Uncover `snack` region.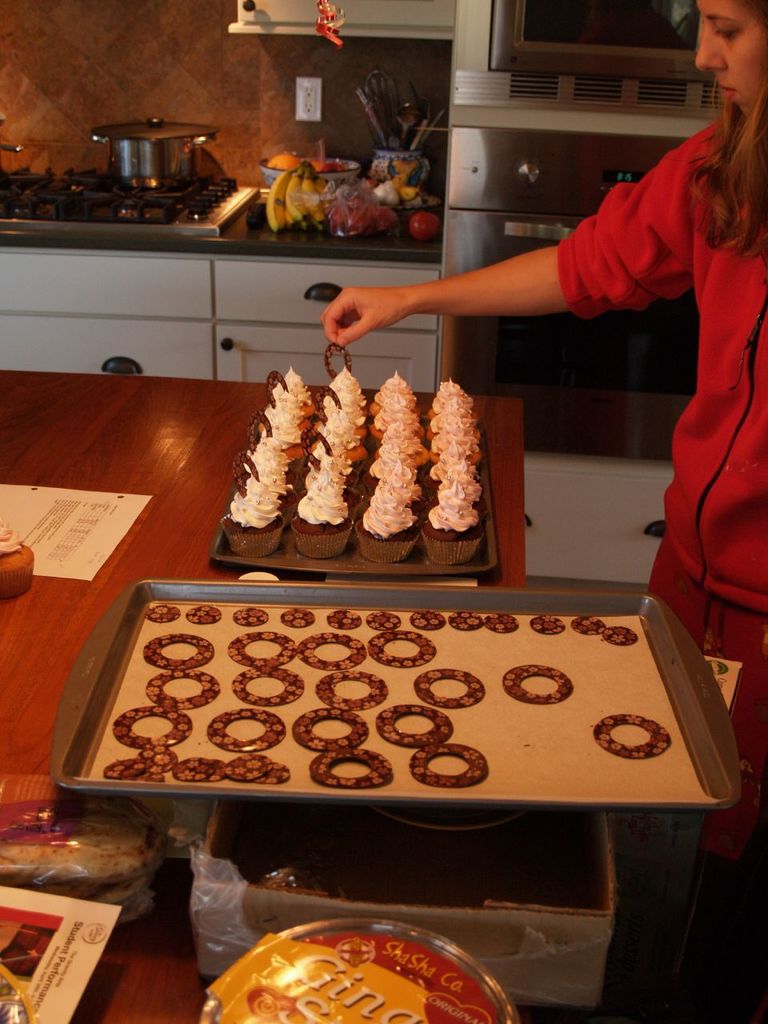
Uncovered: (527, 615, 564, 637).
